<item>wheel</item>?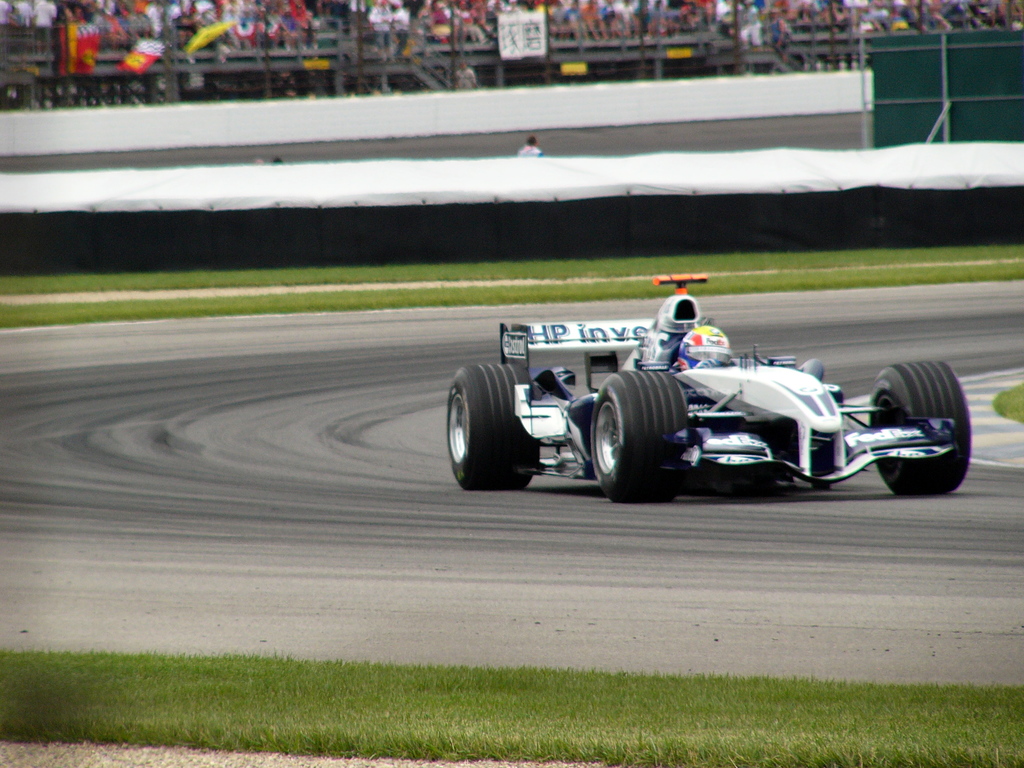
left=592, top=376, right=676, bottom=497
